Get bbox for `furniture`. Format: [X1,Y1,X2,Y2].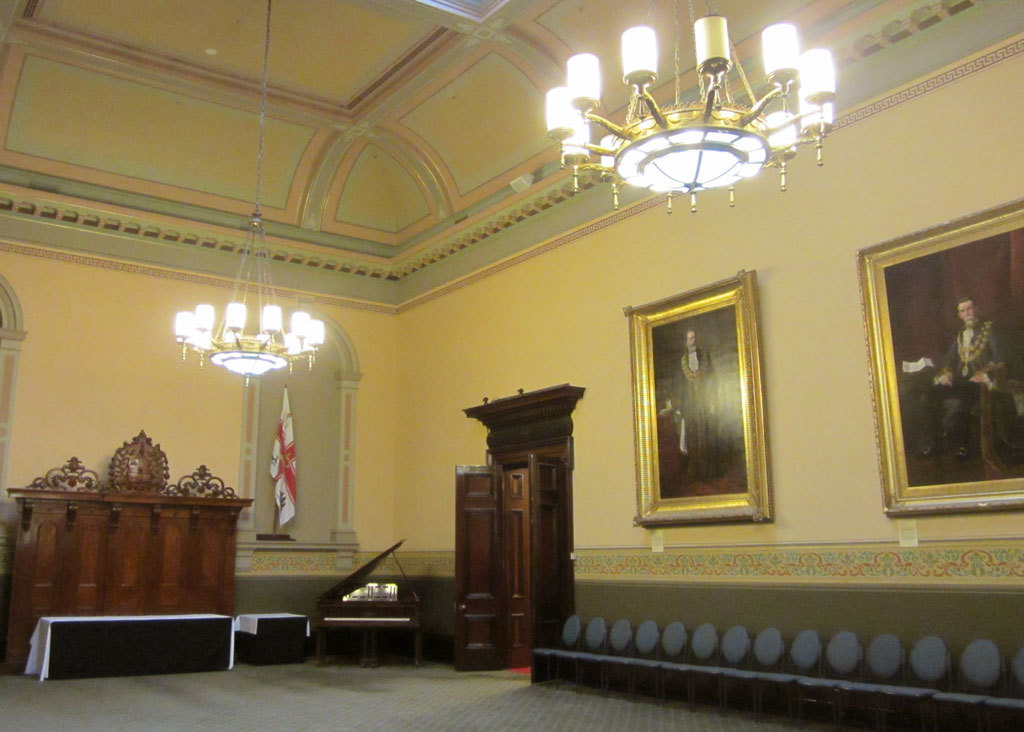
[241,615,309,664].
